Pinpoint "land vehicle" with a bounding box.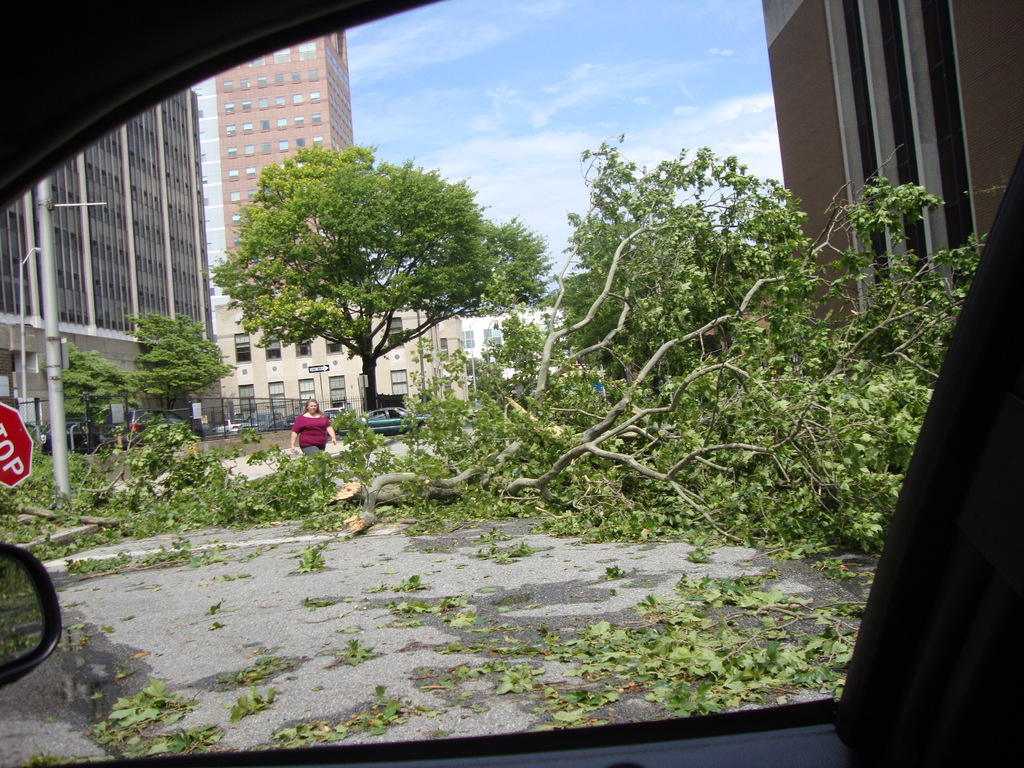
{"left": 325, "top": 404, "right": 348, "bottom": 420}.
